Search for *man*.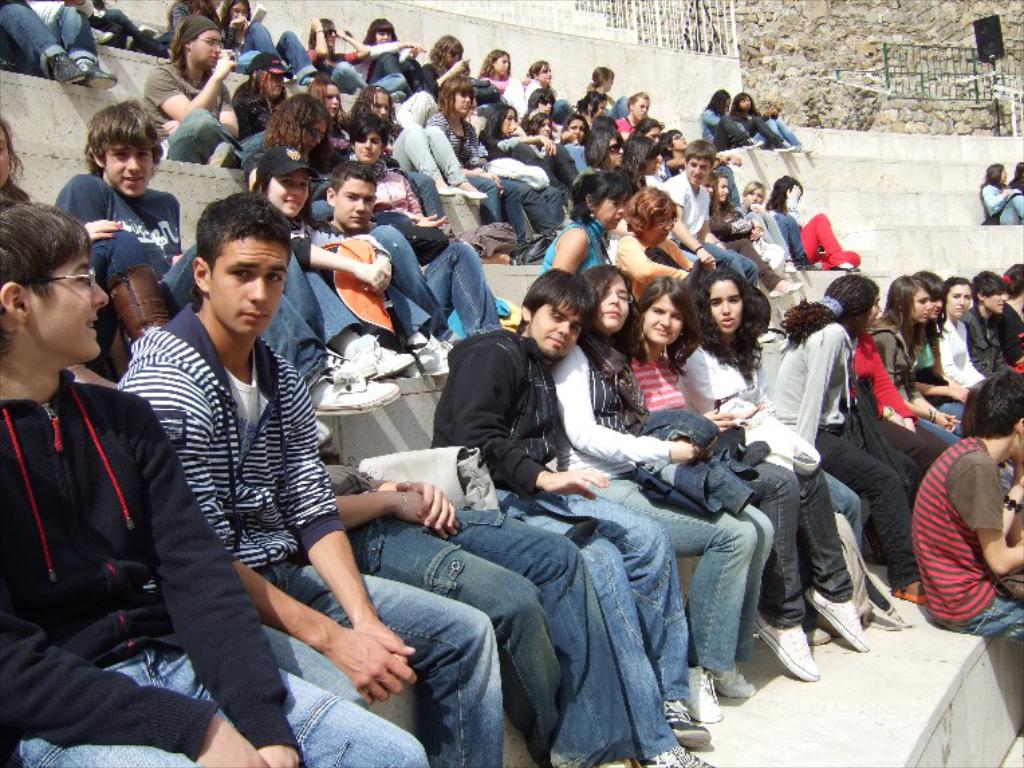
Found at x1=651 y1=134 x2=764 y2=292.
